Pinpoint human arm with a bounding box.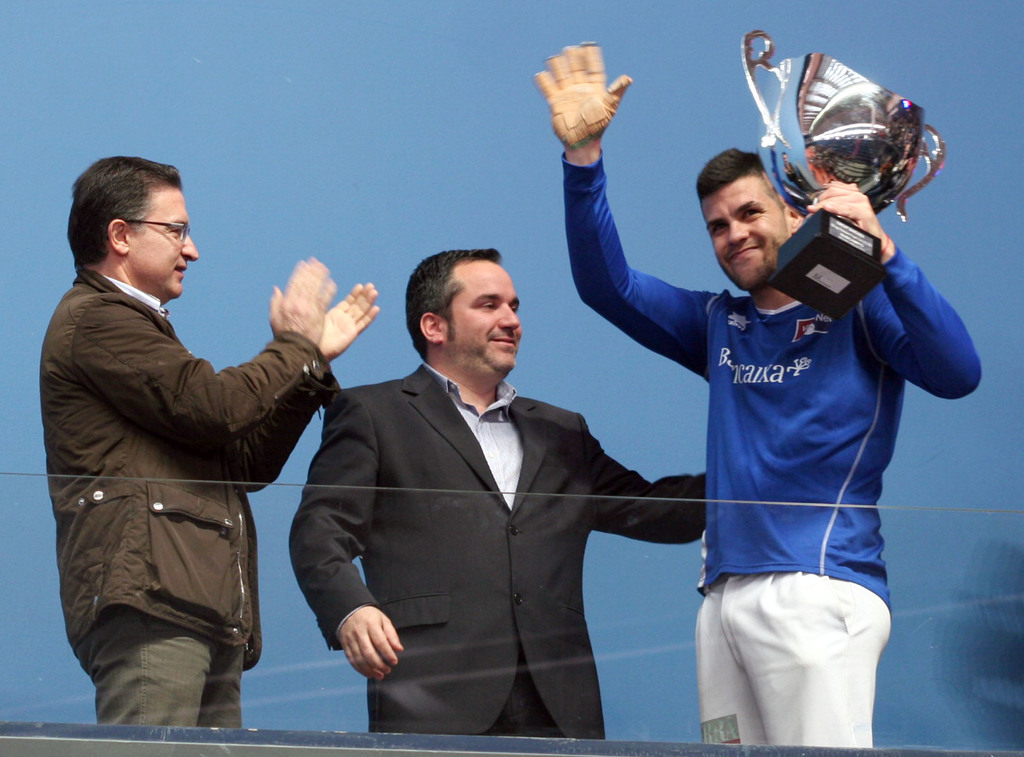
bbox=[526, 60, 706, 417].
